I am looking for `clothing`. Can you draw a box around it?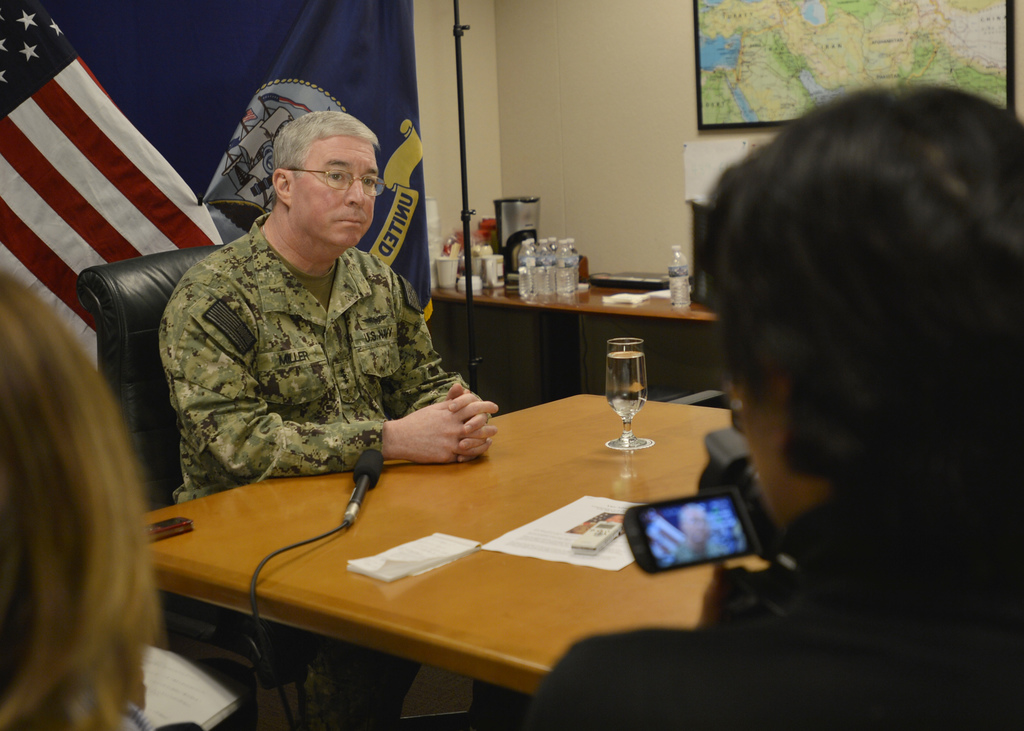
Sure, the bounding box is [x1=511, y1=460, x2=1023, y2=730].
